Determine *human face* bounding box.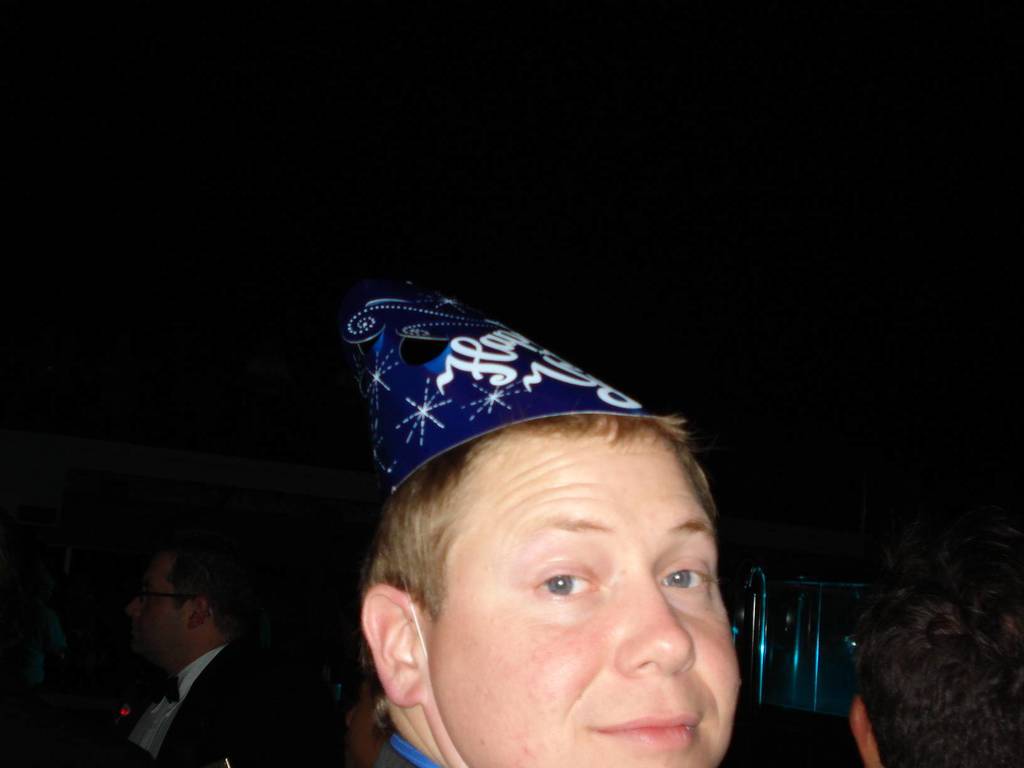
Determined: box(127, 563, 185, 660).
